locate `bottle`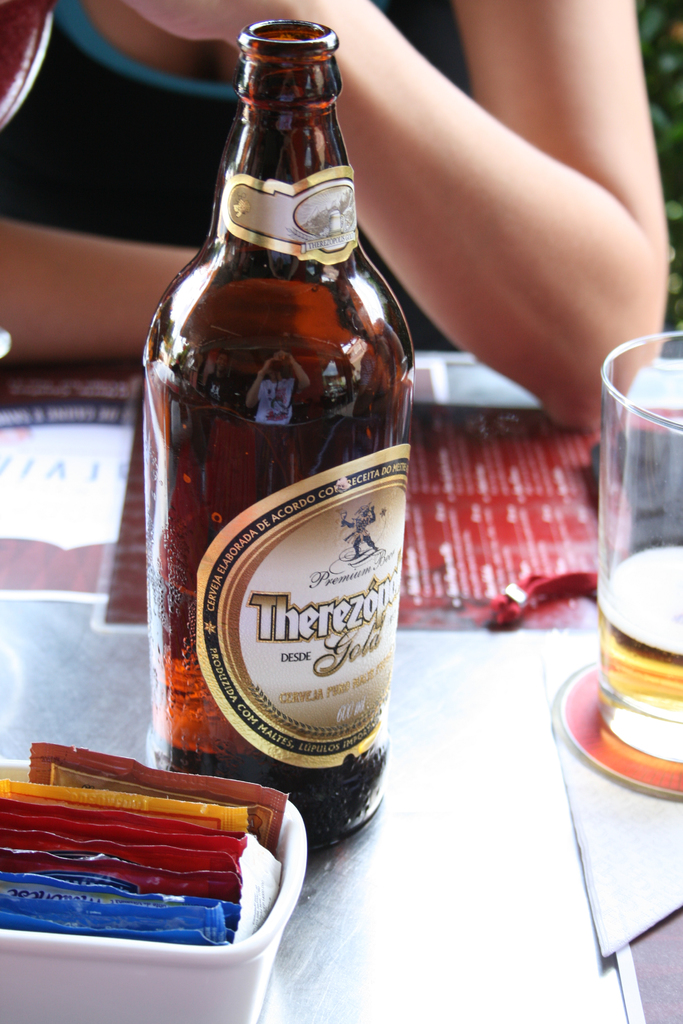
rect(142, 23, 412, 847)
